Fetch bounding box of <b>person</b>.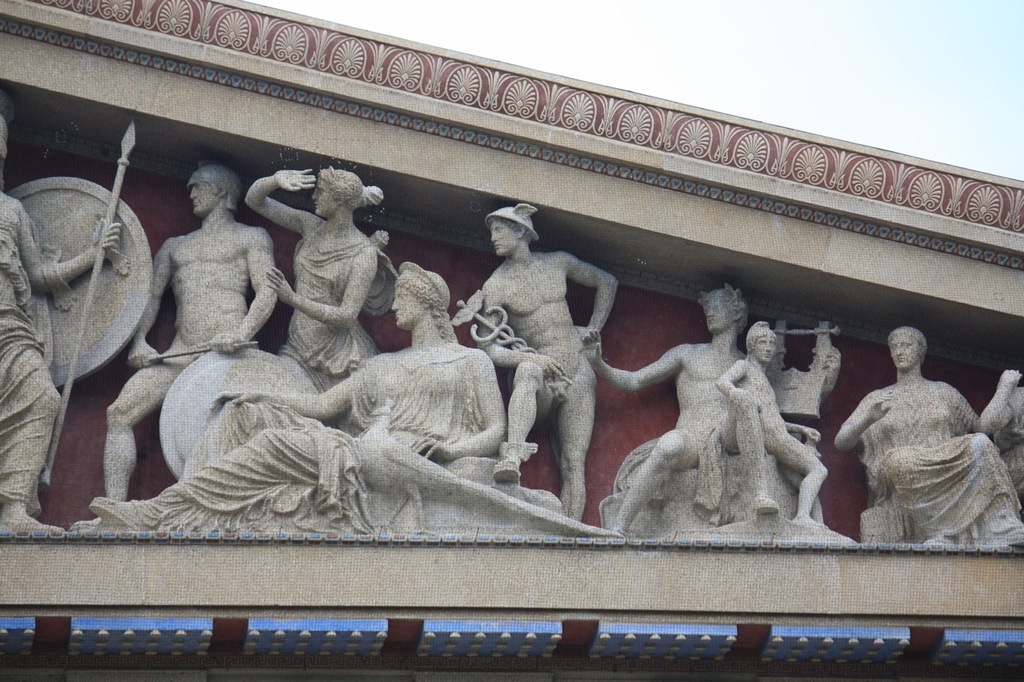
Bbox: x1=470 y1=207 x2=618 y2=519.
